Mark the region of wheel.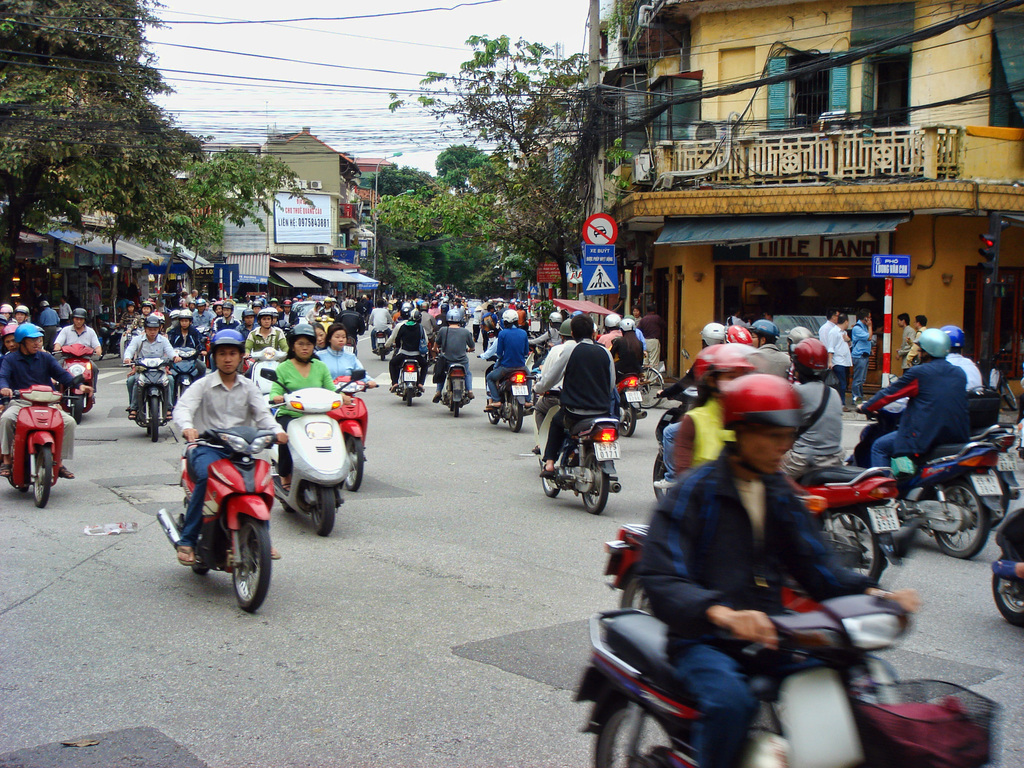
Region: l=591, t=692, r=677, b=767.
